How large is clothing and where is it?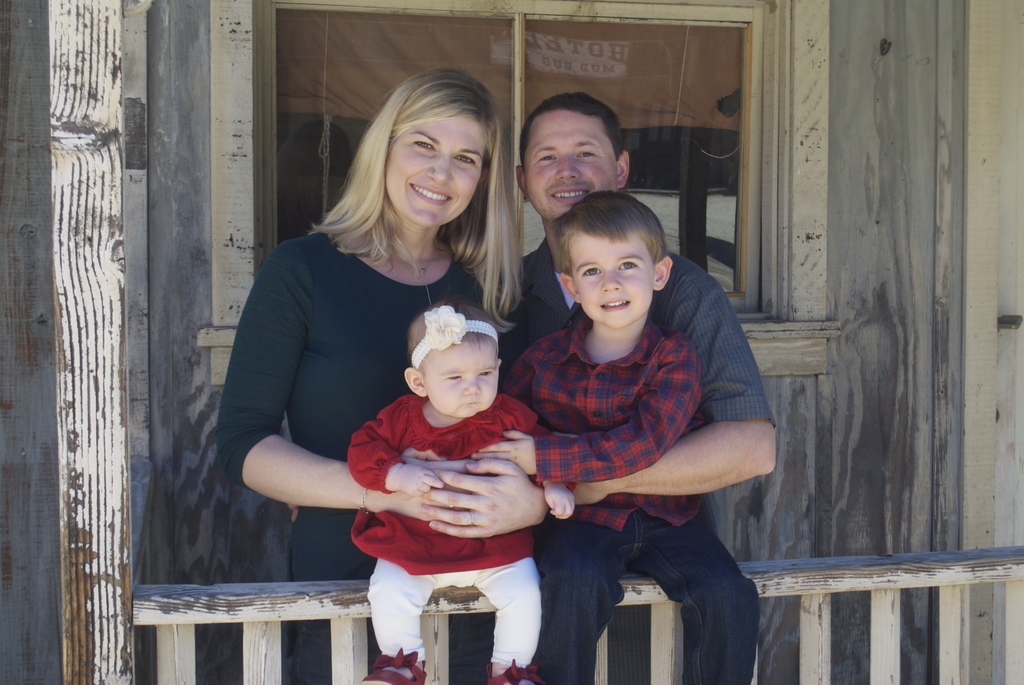
Bounding box: <box>217,232,490,579</box>.
